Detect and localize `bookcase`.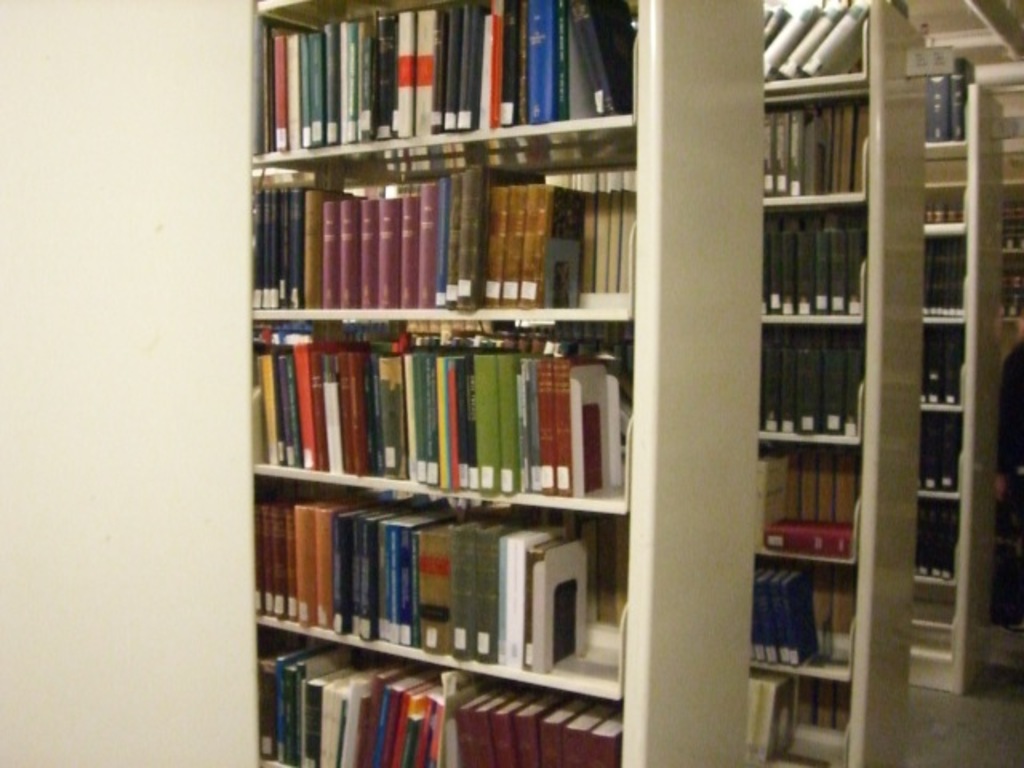
Localized at <region>746, 0, 931, 766</region>.
